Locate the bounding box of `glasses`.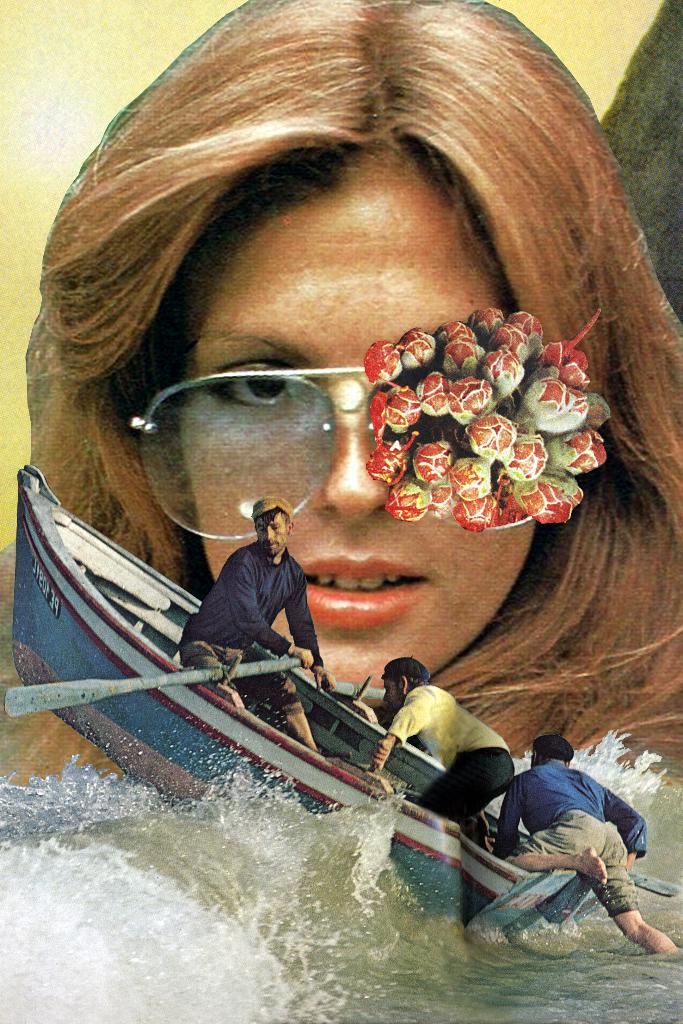
Bounding box: left=85, top=312, right=471, bottom=506.
